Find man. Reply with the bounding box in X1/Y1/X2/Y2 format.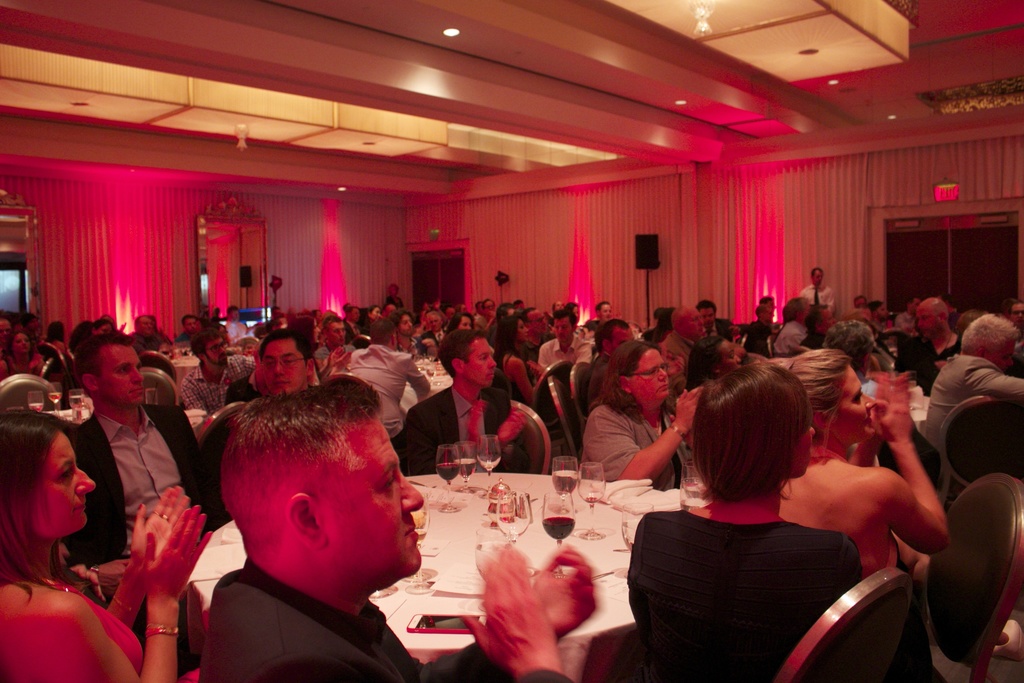
695/299/751/345.
